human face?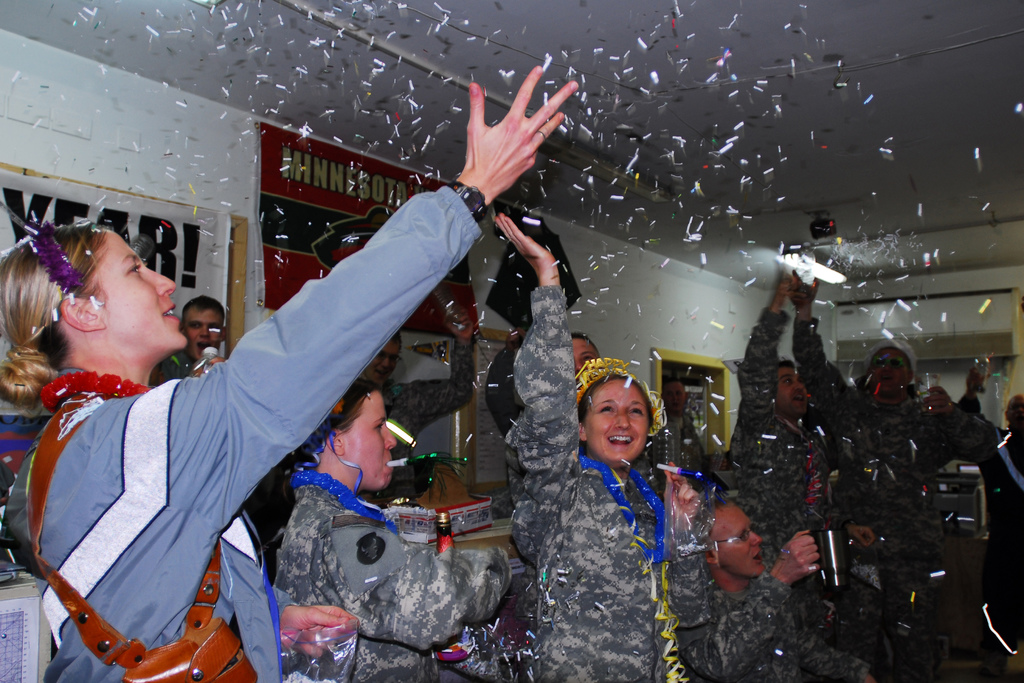
l=573, t=340, r=598, b=372
